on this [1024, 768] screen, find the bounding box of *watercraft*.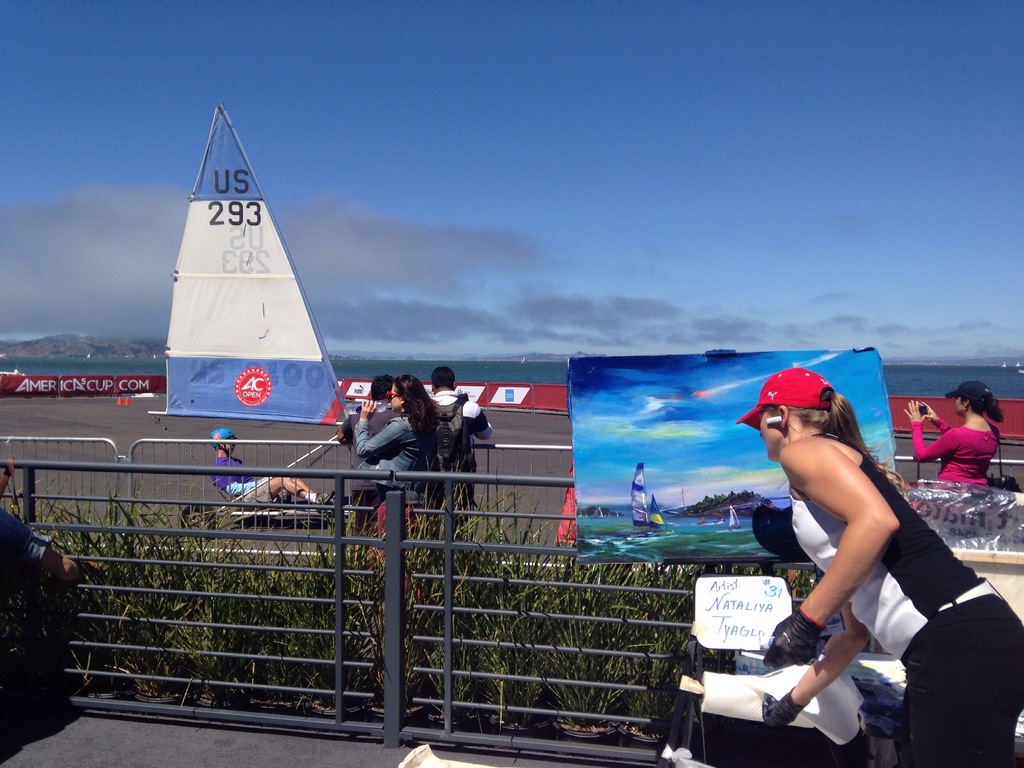
Bounding box: locate(721, 502, 745, 529).
